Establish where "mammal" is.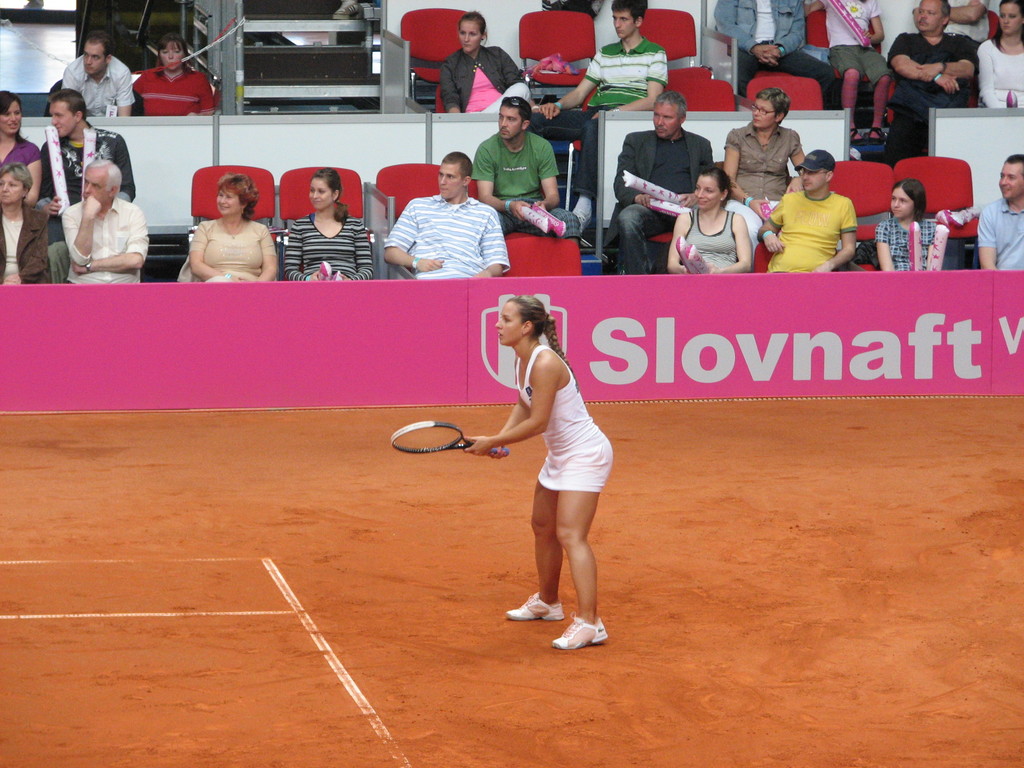
Established at left=975, top=150, right=1023, bottom=276.
